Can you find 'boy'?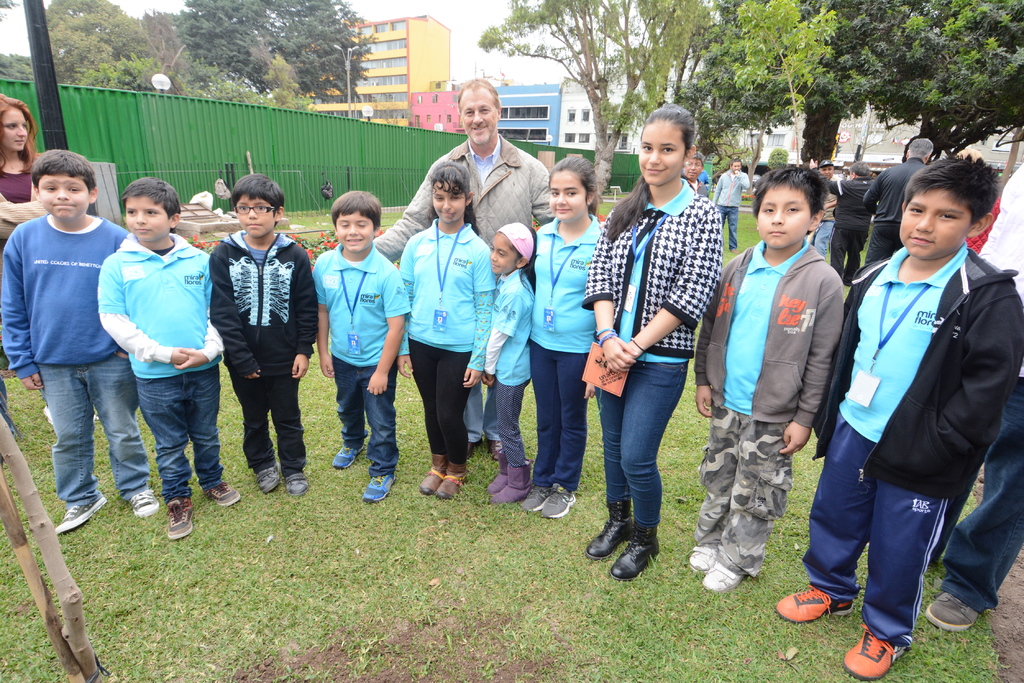
Yes, bounding box: (left=210, top=157, right=315, bottom=499).
